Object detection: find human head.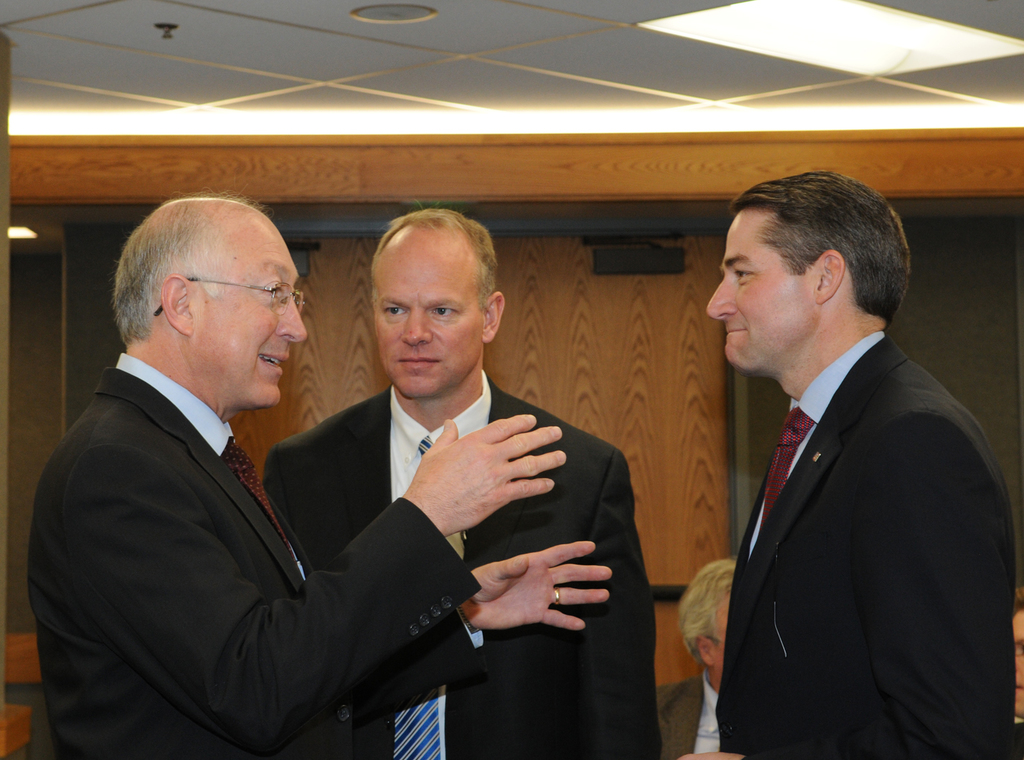
707/172/911/381.
